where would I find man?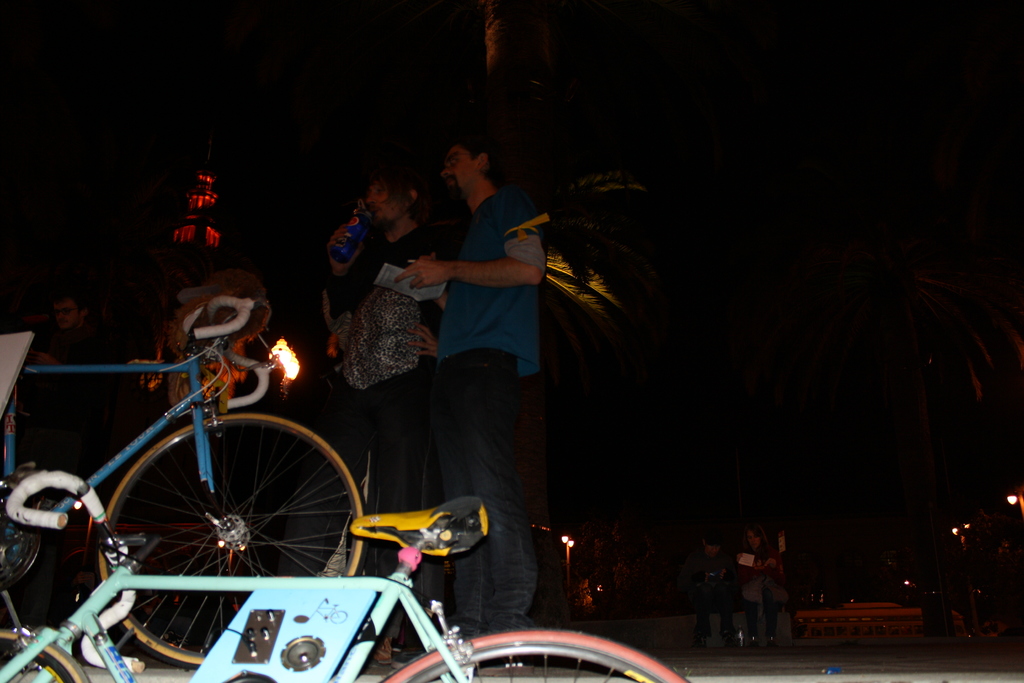
At detection(24, 296, 102, 367).
